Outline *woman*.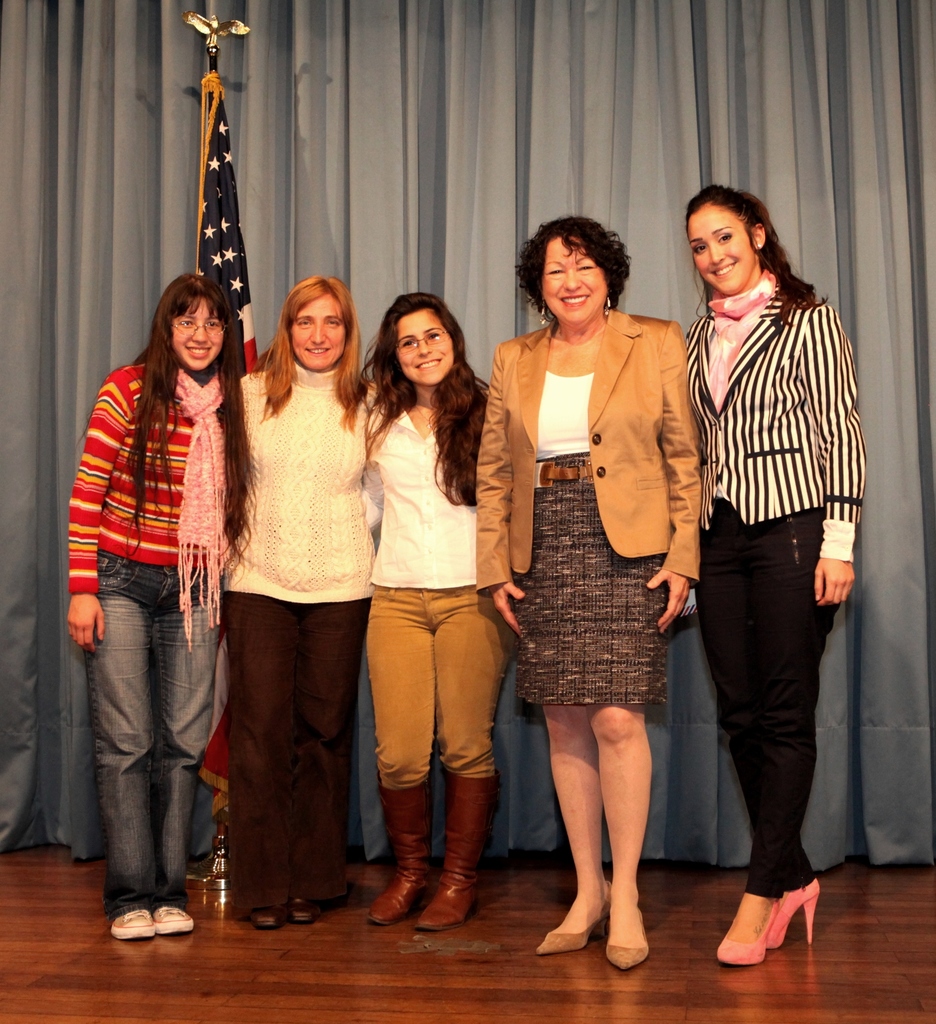
Outline: Rect(499, 218, 705, 968).
